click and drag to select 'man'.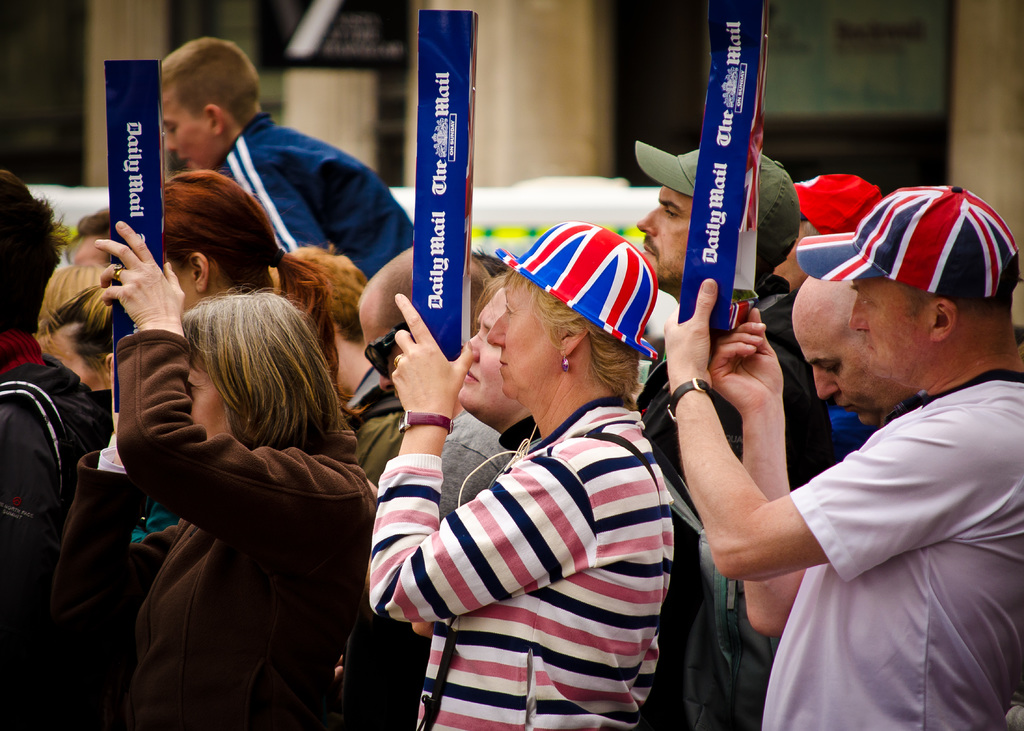
Selection: 451 255 673 729.
